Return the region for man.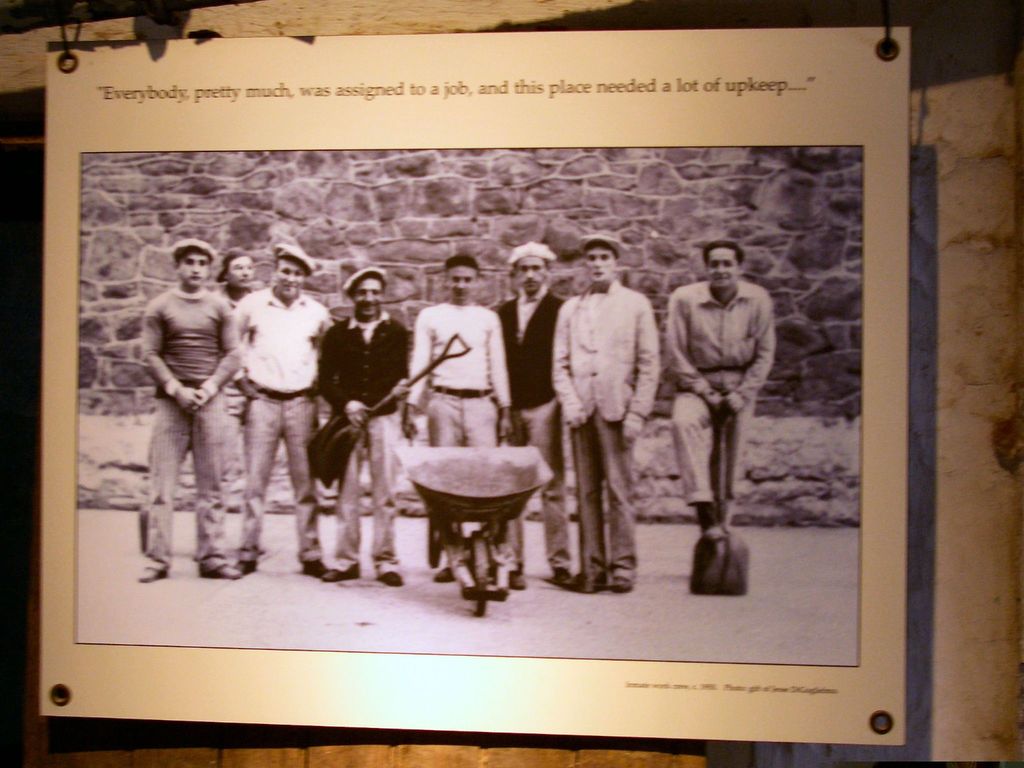
(133,237,248,582).
